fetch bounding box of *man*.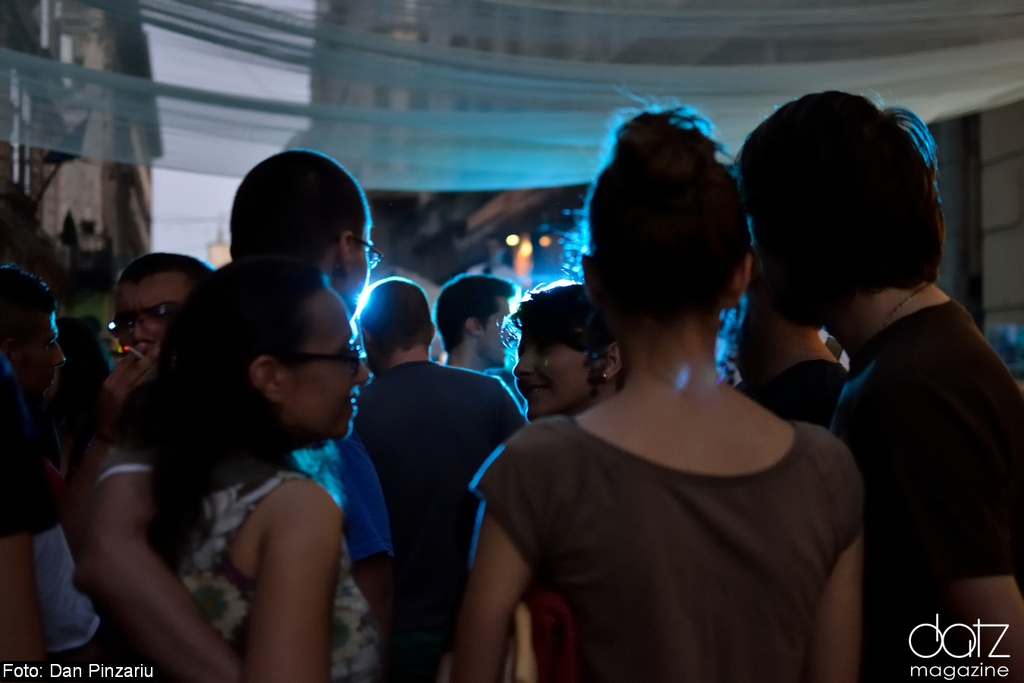
Bbox: <region>736, 281, 847, 430</region>.
